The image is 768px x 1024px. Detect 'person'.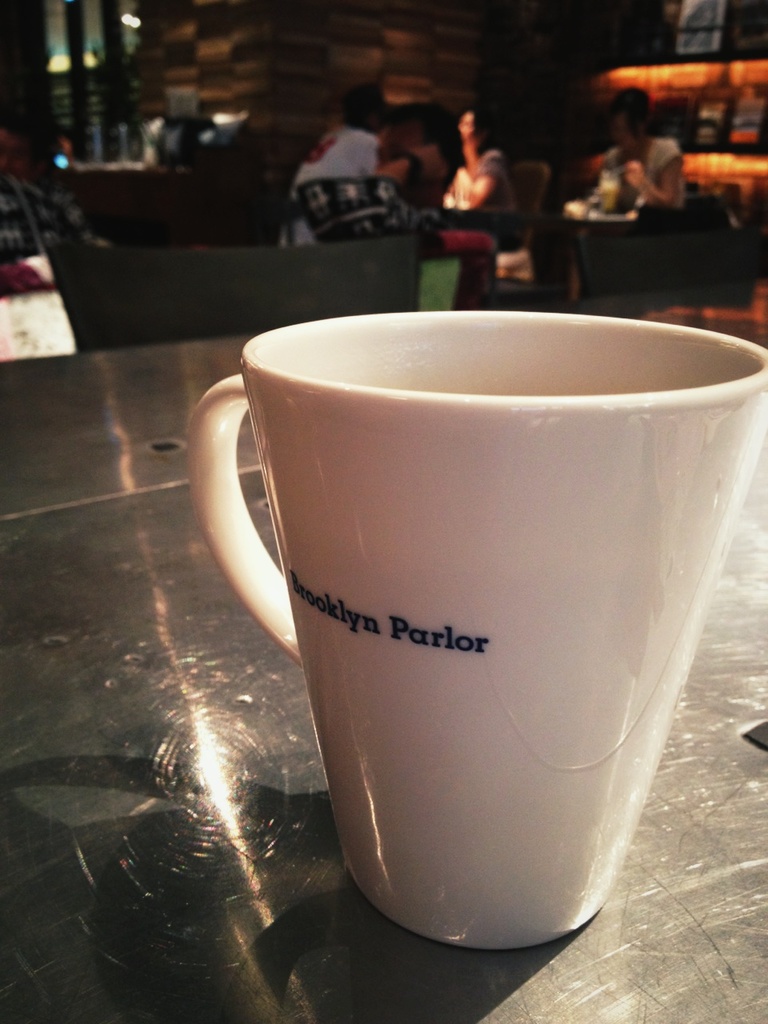
Detection: x1=438 y1=110 x2=523 y2=274.
